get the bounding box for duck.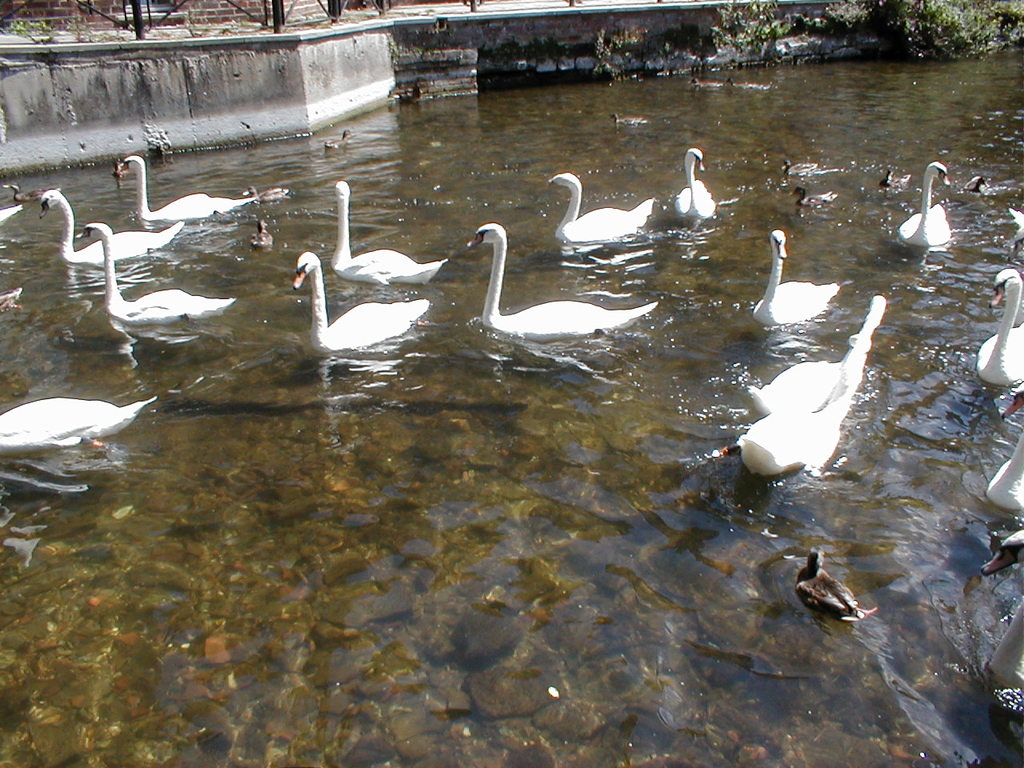
0:282:20:322.
